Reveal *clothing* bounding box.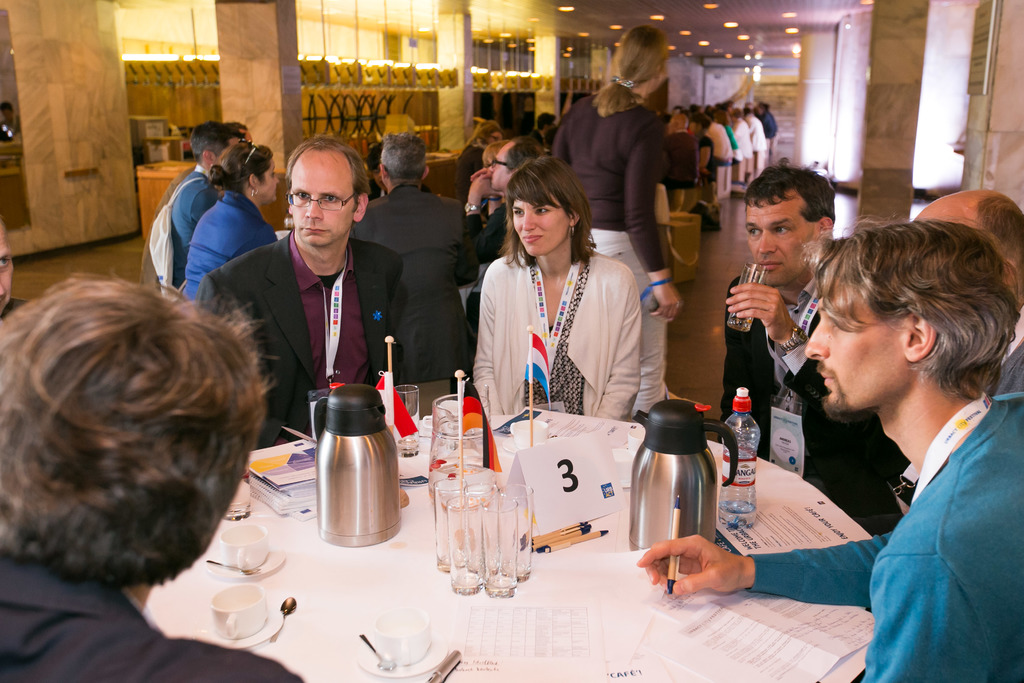
Revealed: <box>347,179,465,385</box>.
